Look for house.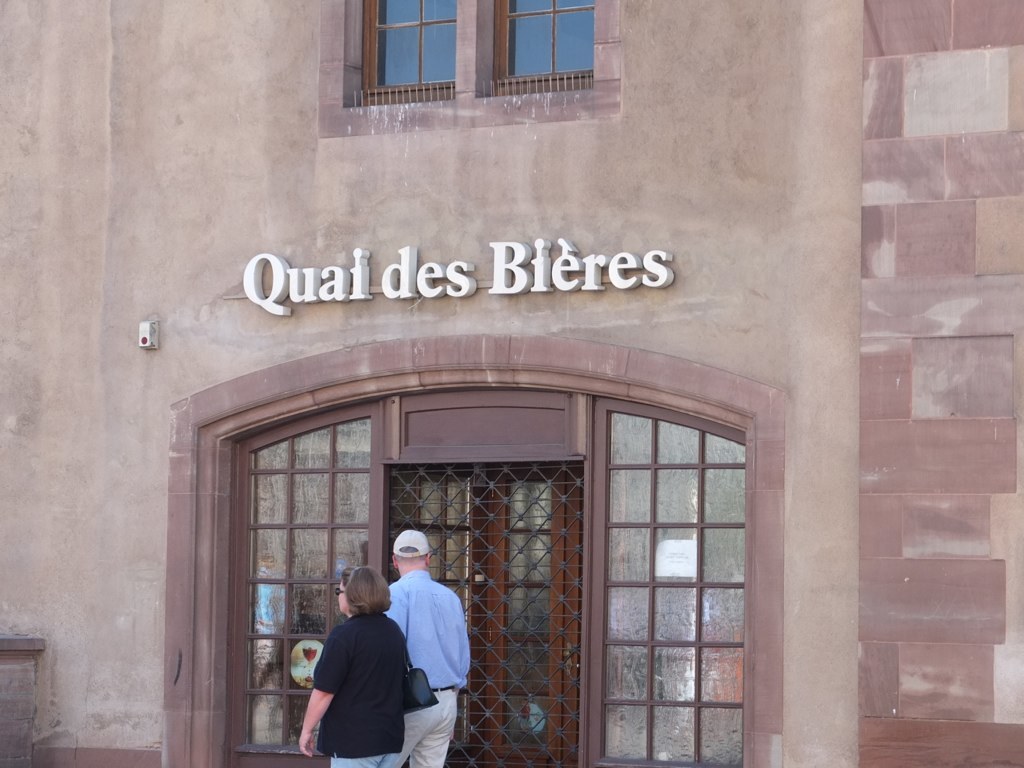
Found: (left=0, top=0, right=1023, bottom=767).
